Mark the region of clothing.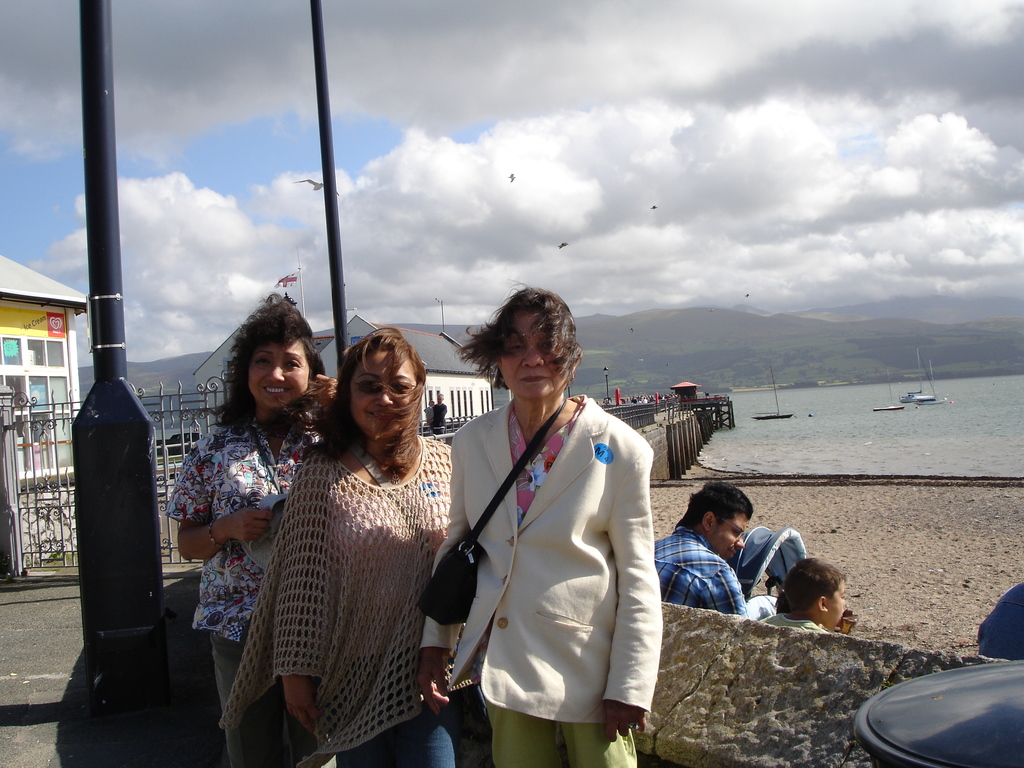
Region: BBox(652, 522, 752, 619).
